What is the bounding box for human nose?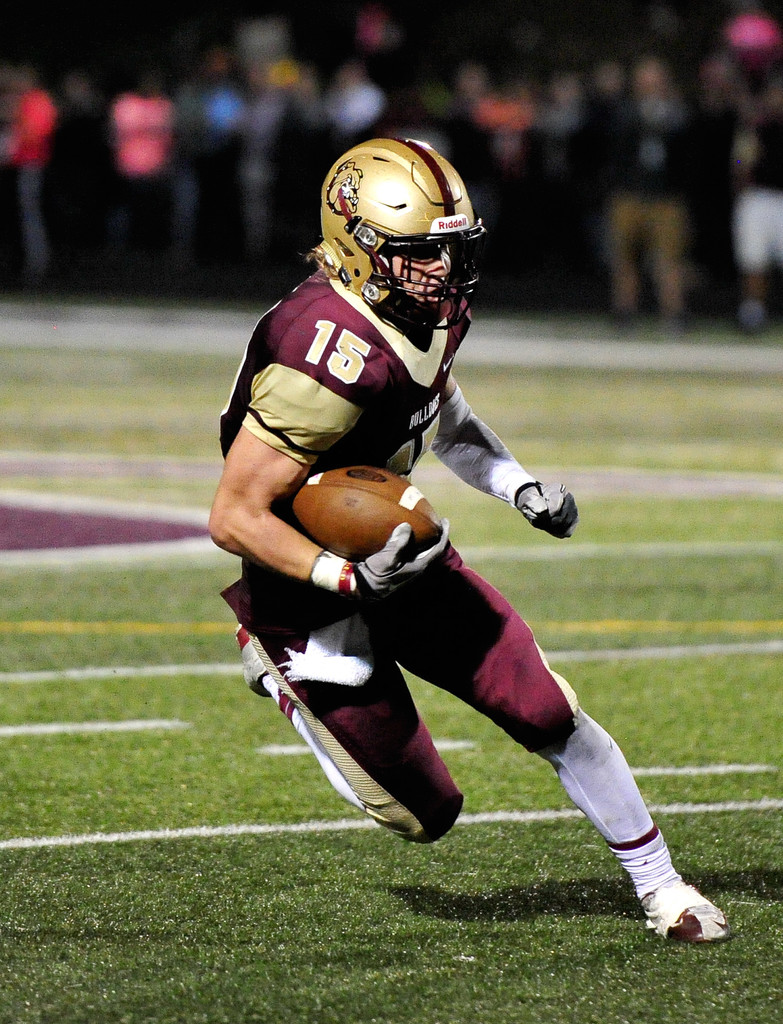
[x1=426, y1=248, x2=448, y2=278].
